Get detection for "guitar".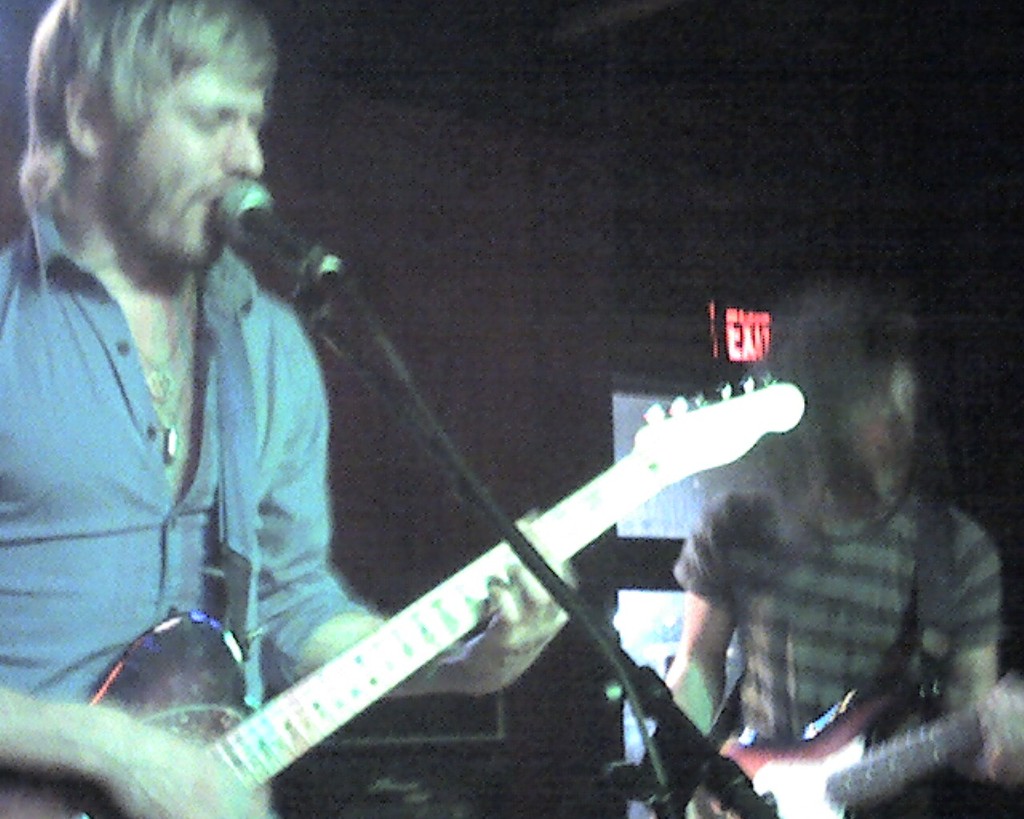
Detection: crop(0, 377, 805, 818).
